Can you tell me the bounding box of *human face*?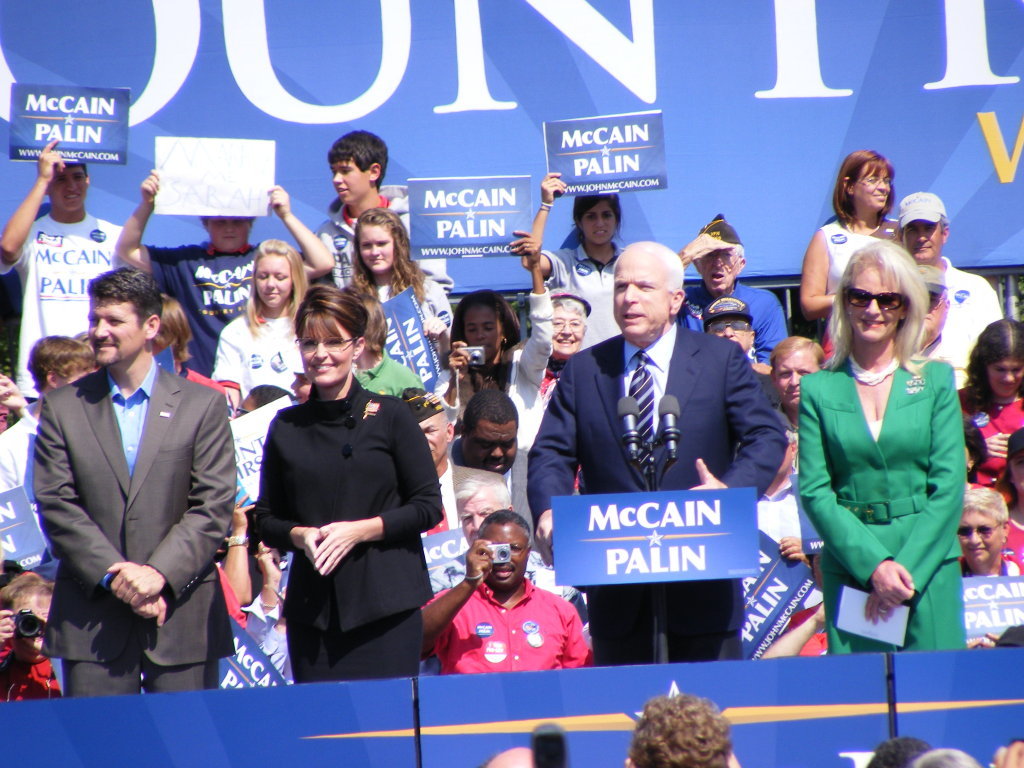
<bbox>303, 324, 355, 388</bbox>.
